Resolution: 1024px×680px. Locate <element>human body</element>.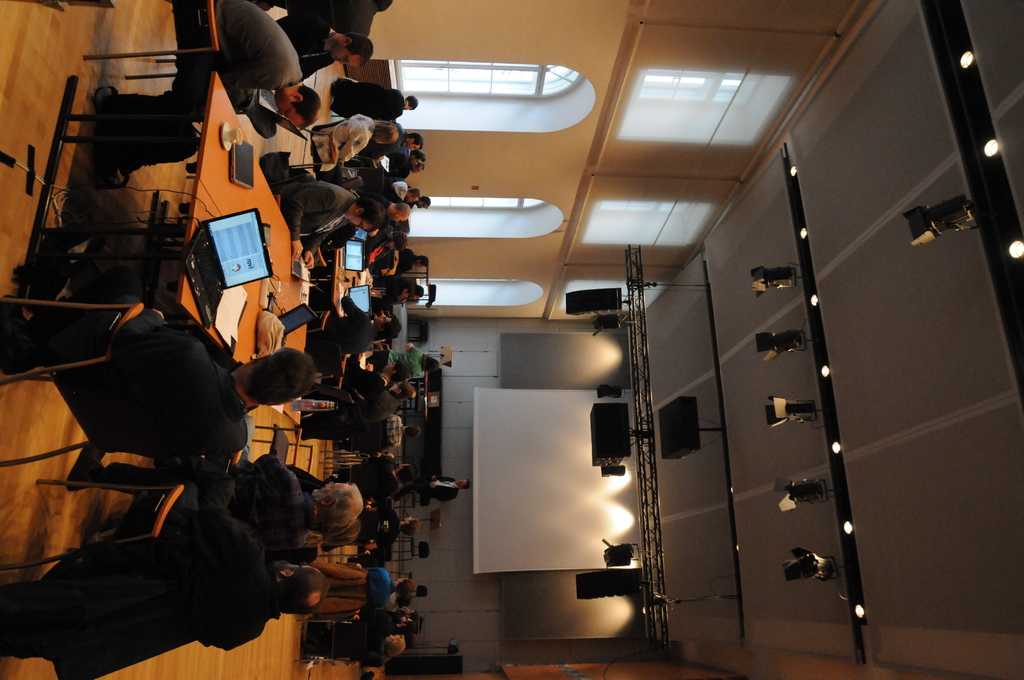
[353, 564, 394, 598].
